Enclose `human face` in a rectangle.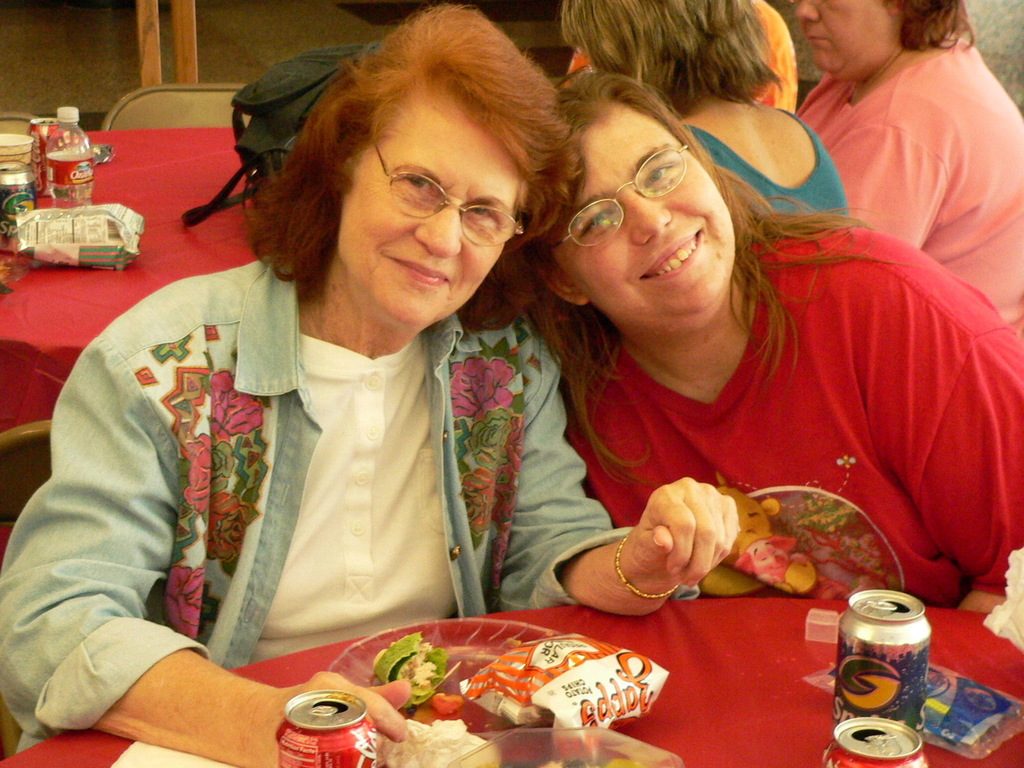
332, 111, 523, 339.
